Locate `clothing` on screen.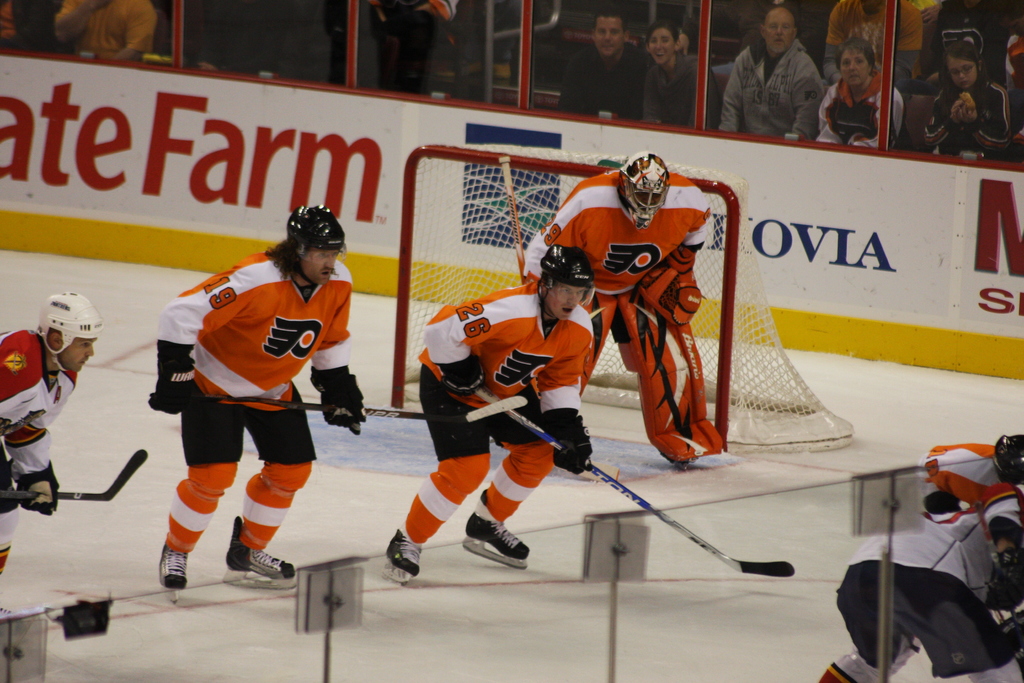
On screen at 919, 440, 1023, 568.
